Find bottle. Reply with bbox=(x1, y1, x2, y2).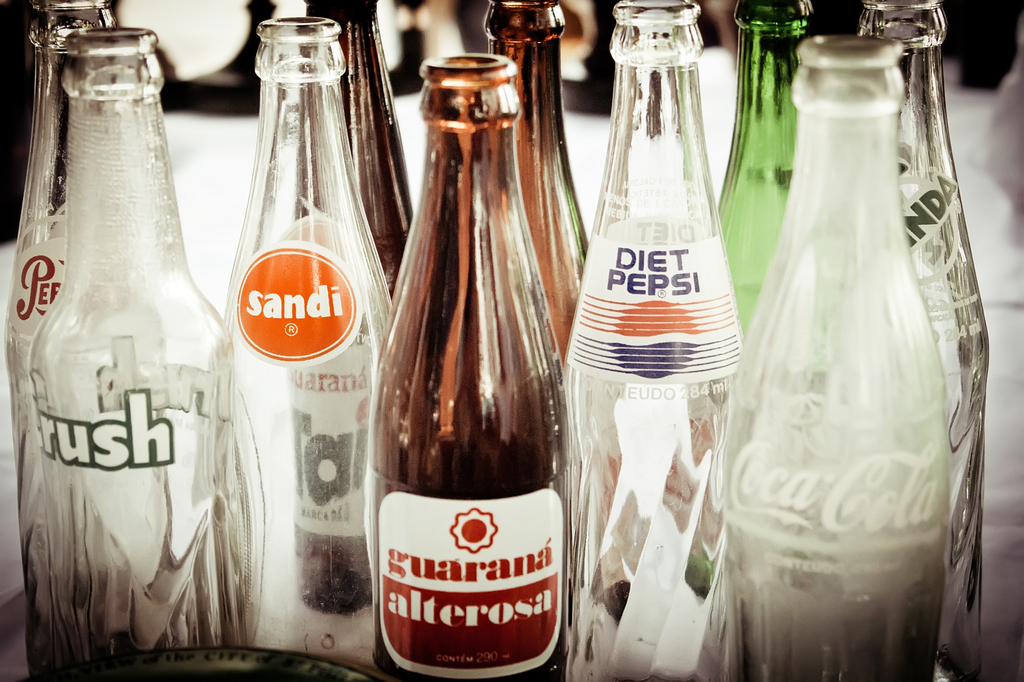
bbox=(726, 35, 945, 681).
